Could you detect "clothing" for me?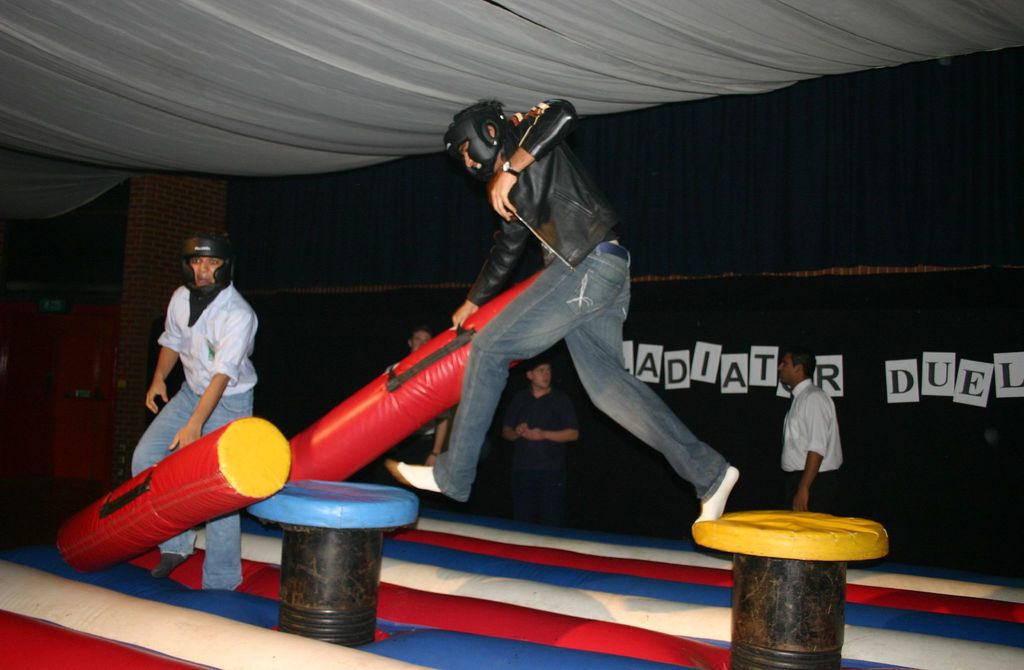
Detection result: left=131, top=285, right=259, bottom=596.
